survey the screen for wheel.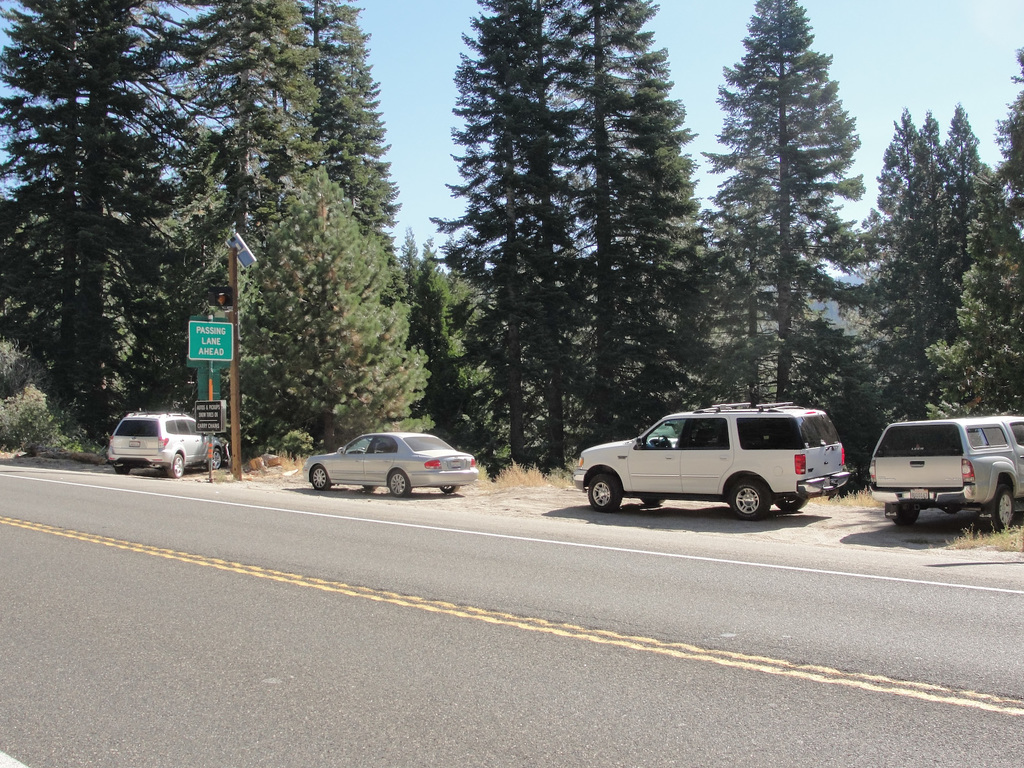
Survey found: rect(365, 484, 378, 490).
